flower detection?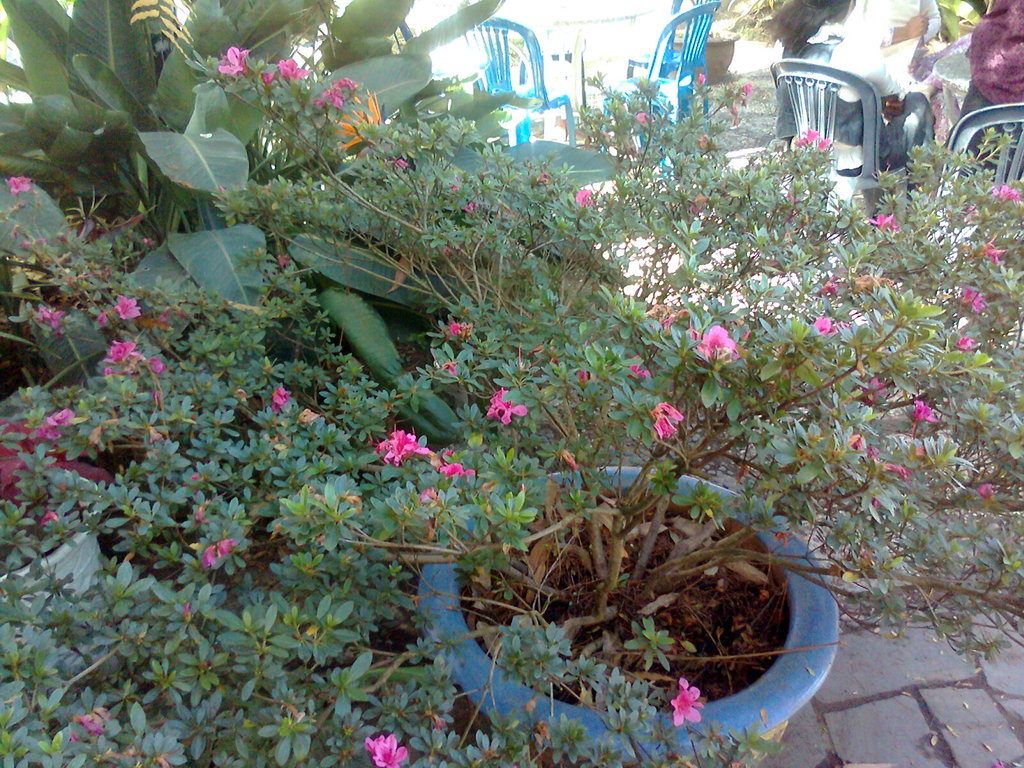
l=572, t=186, r=592, b=209
